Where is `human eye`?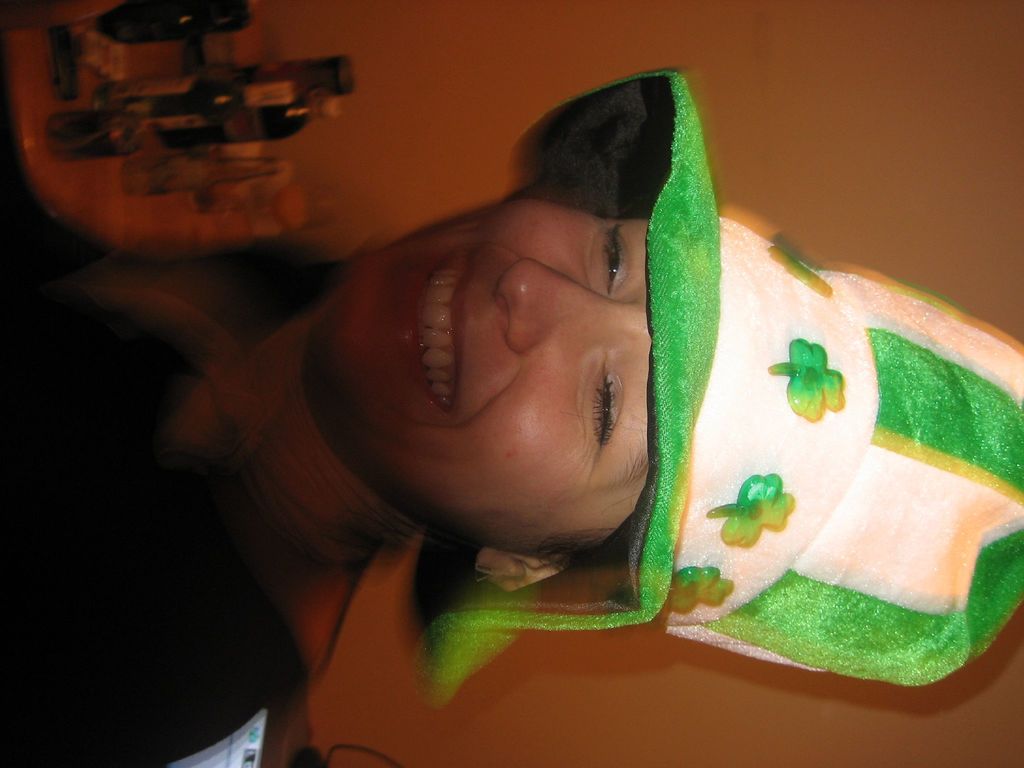
bbox=[596, 220, 634, 294].
